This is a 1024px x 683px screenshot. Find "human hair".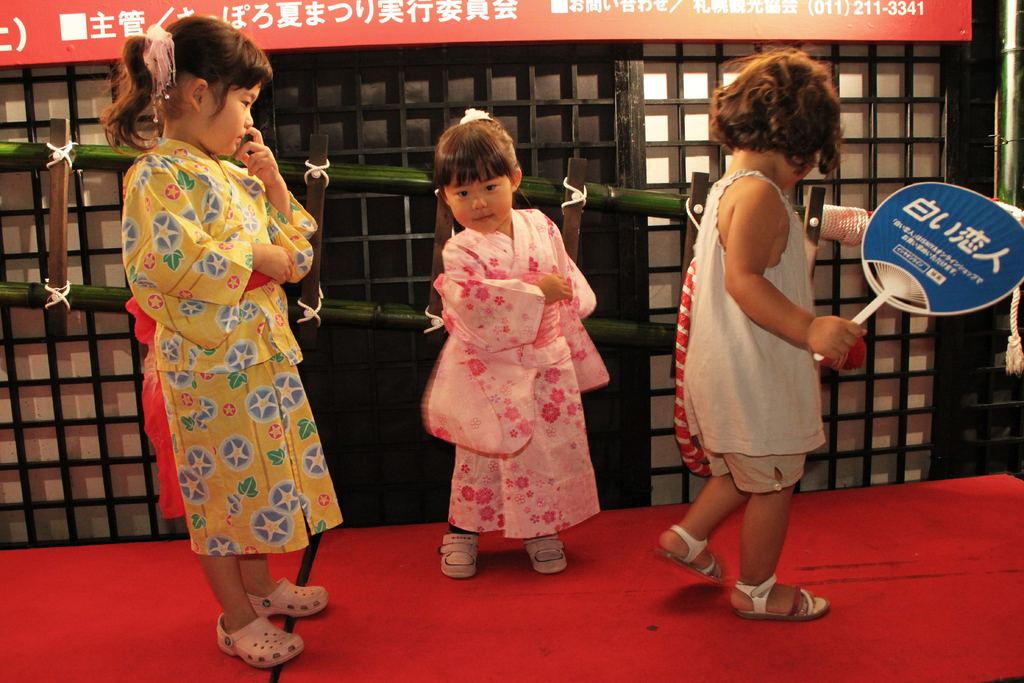
Bounding box: locate(707, 37, 849, 183).
